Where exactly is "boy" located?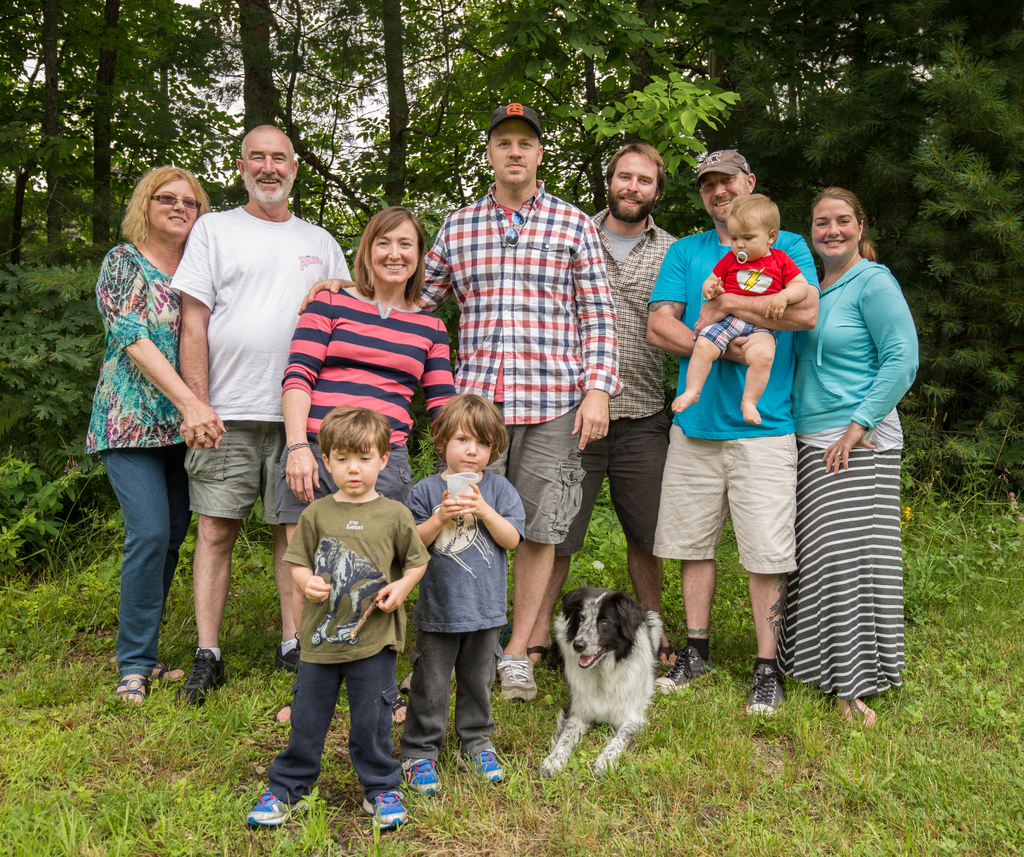
Its bounding box is l=671, t=193, r=809, b=425.
